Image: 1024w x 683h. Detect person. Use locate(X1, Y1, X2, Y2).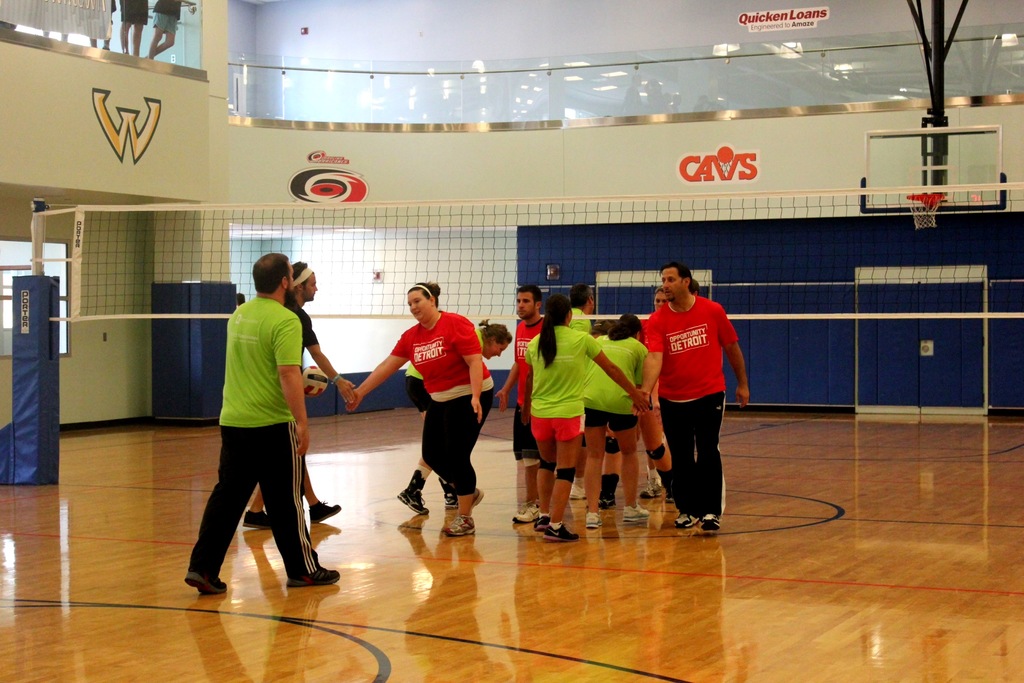
locate(492, 284, 549, 518).
